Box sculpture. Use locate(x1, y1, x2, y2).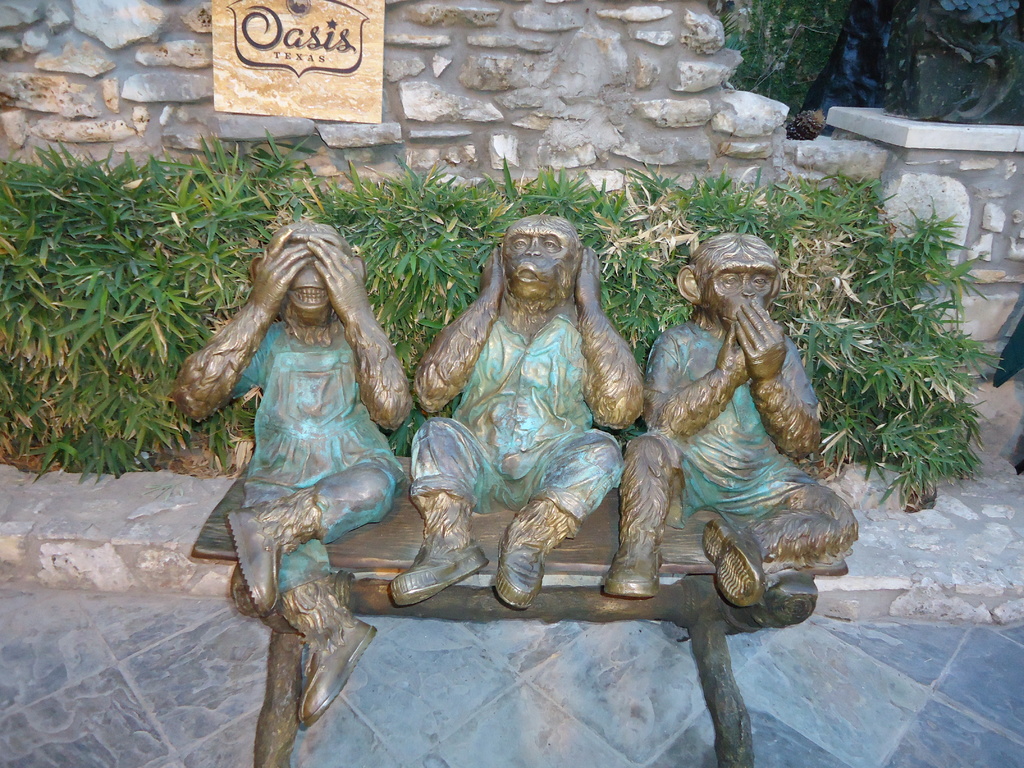
locate(396, 196, 664, 621).
